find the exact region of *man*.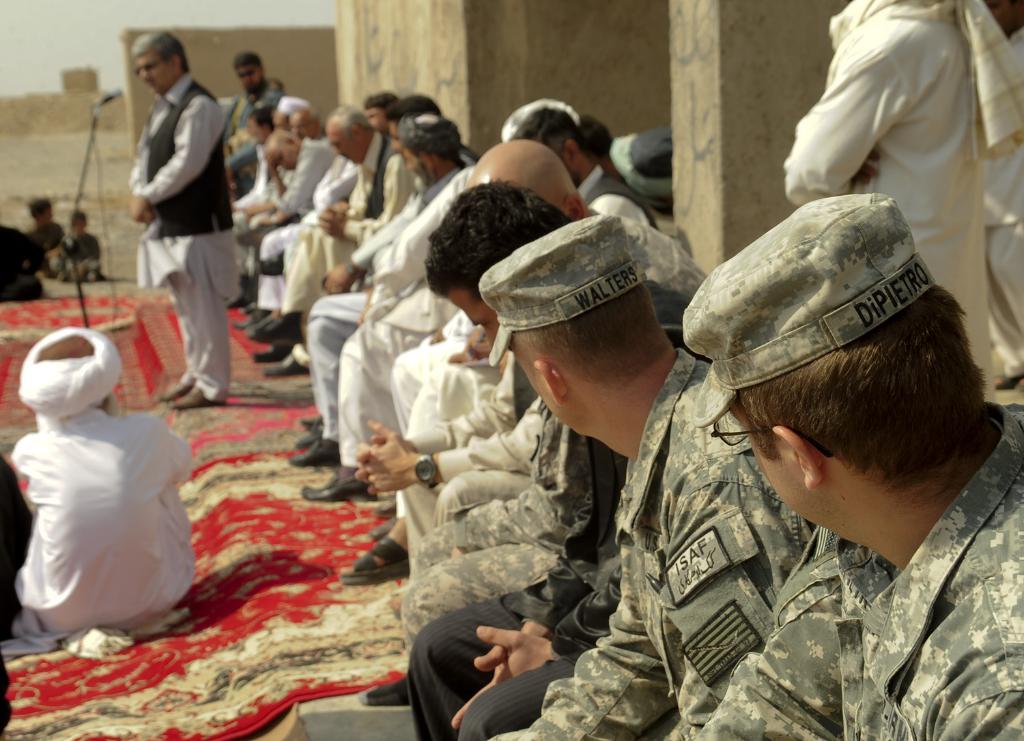
Exact region: (x1=67, y1=217, x2=100, y2=261).
